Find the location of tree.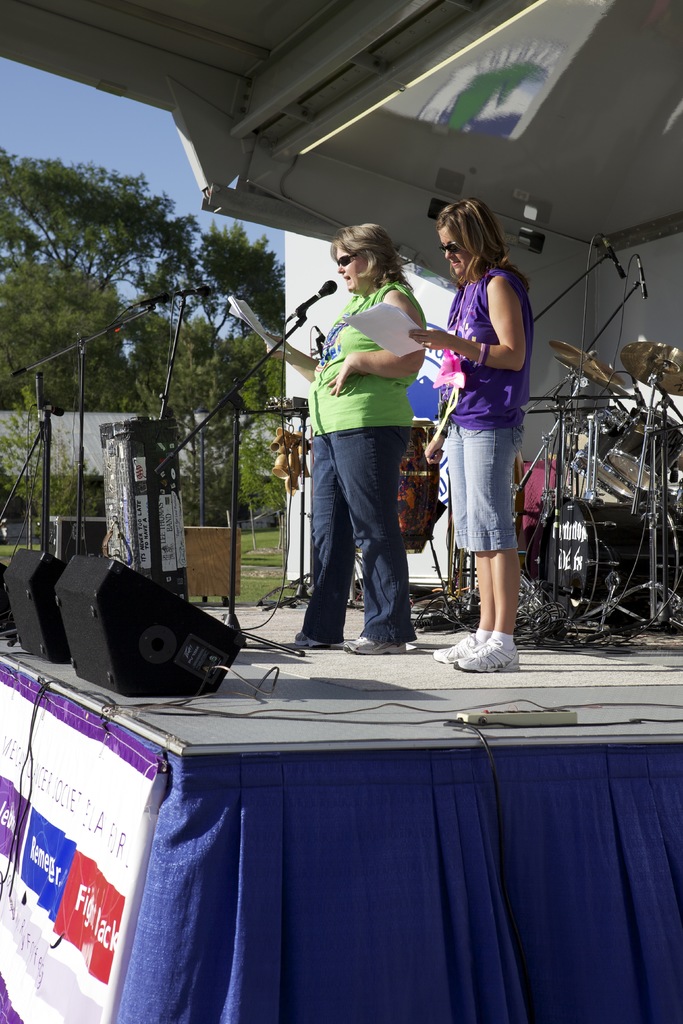
Location: <region>0, 385, 85, 534</region>.
